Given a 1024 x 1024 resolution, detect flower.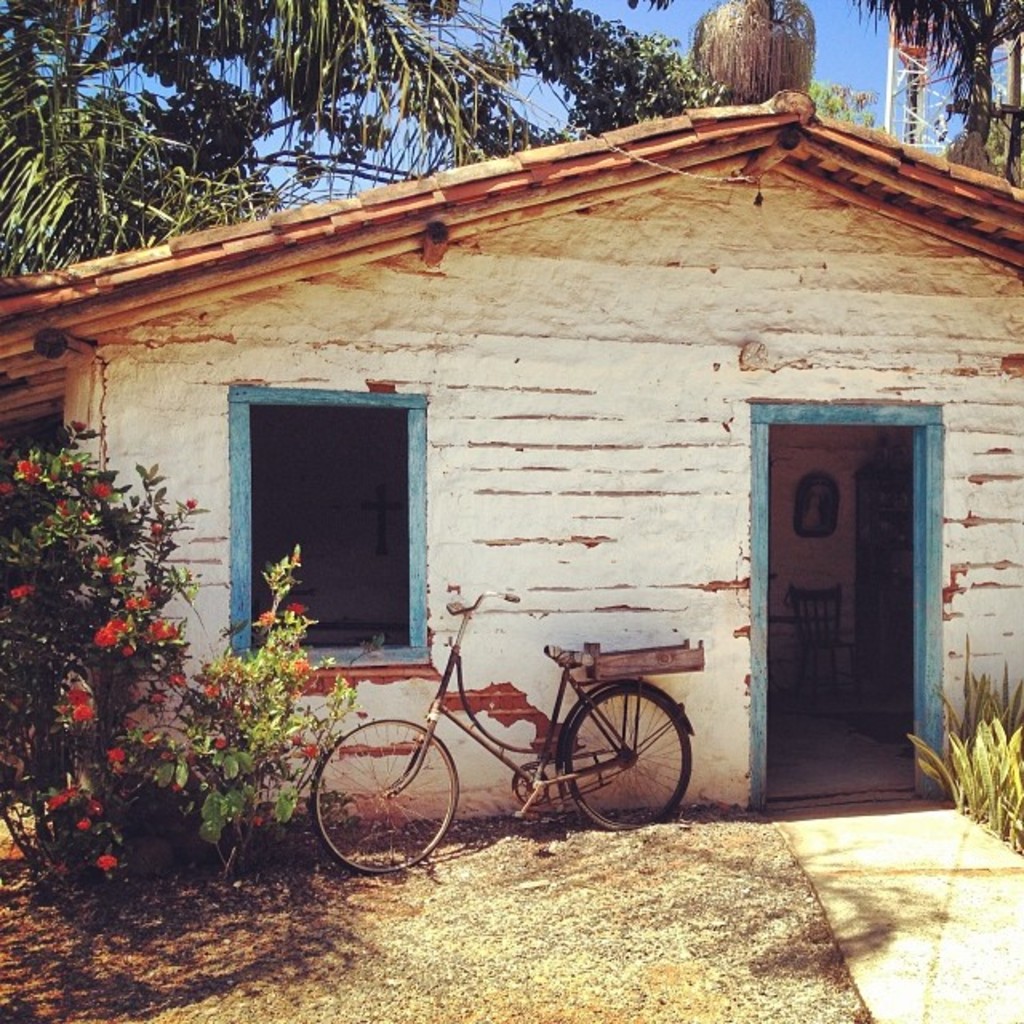
(left=94, top=848, right=120, bottom=872).
